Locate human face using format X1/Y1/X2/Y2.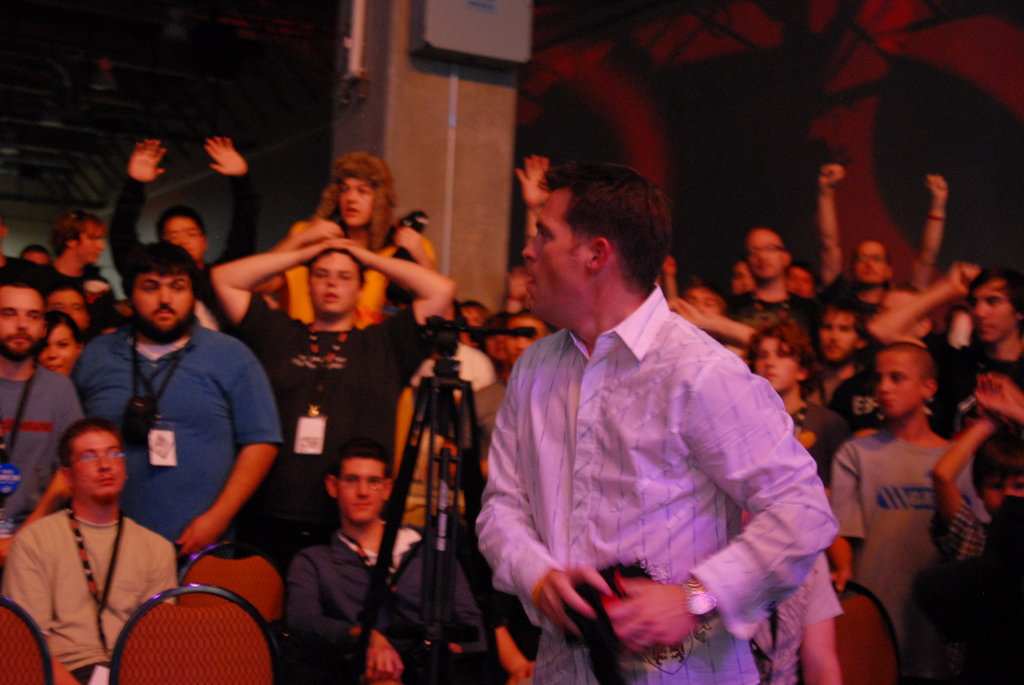
76/216/108/261.
